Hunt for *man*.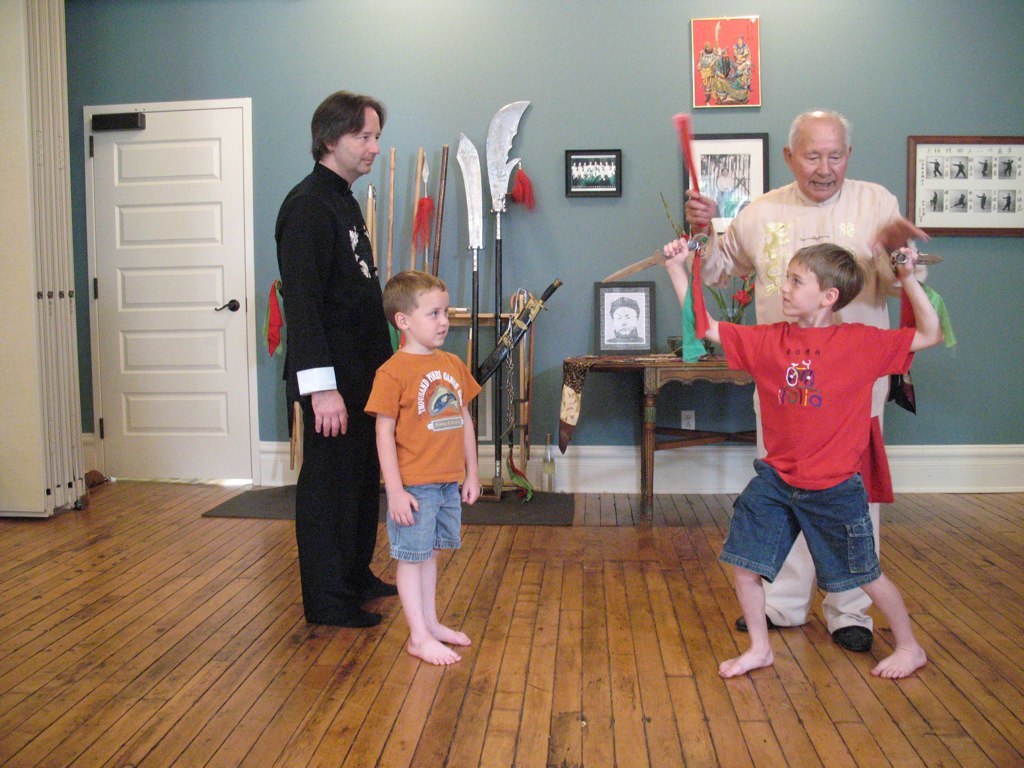
Hunted down at box(258, 96, 395, 627).
